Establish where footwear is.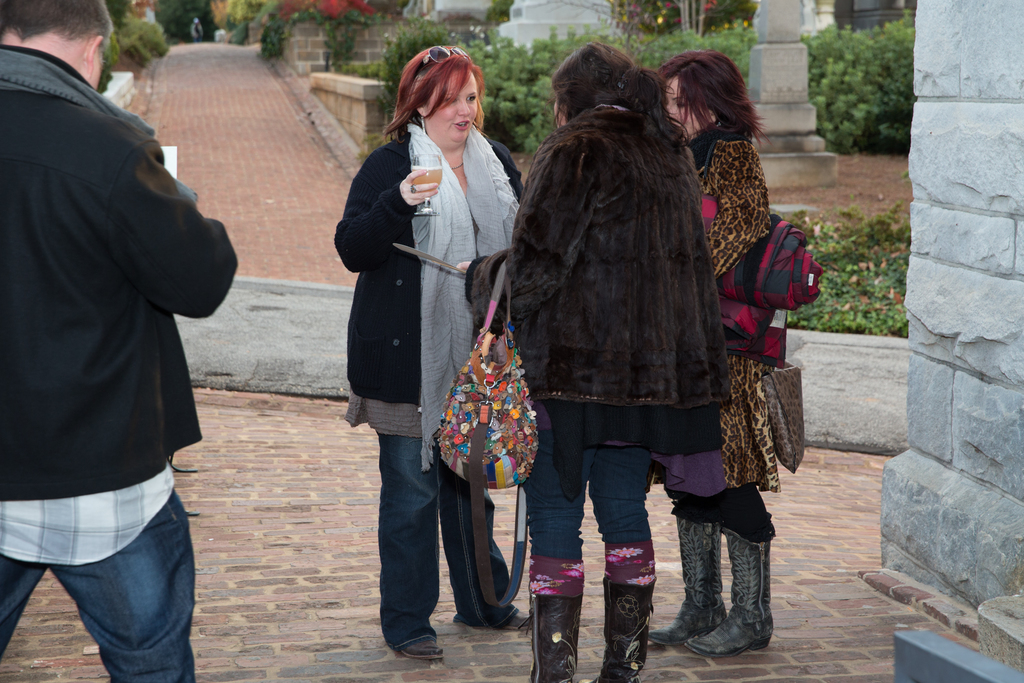
Established at pyautogui.locateOnScreen(402, 637, 447, 666).
